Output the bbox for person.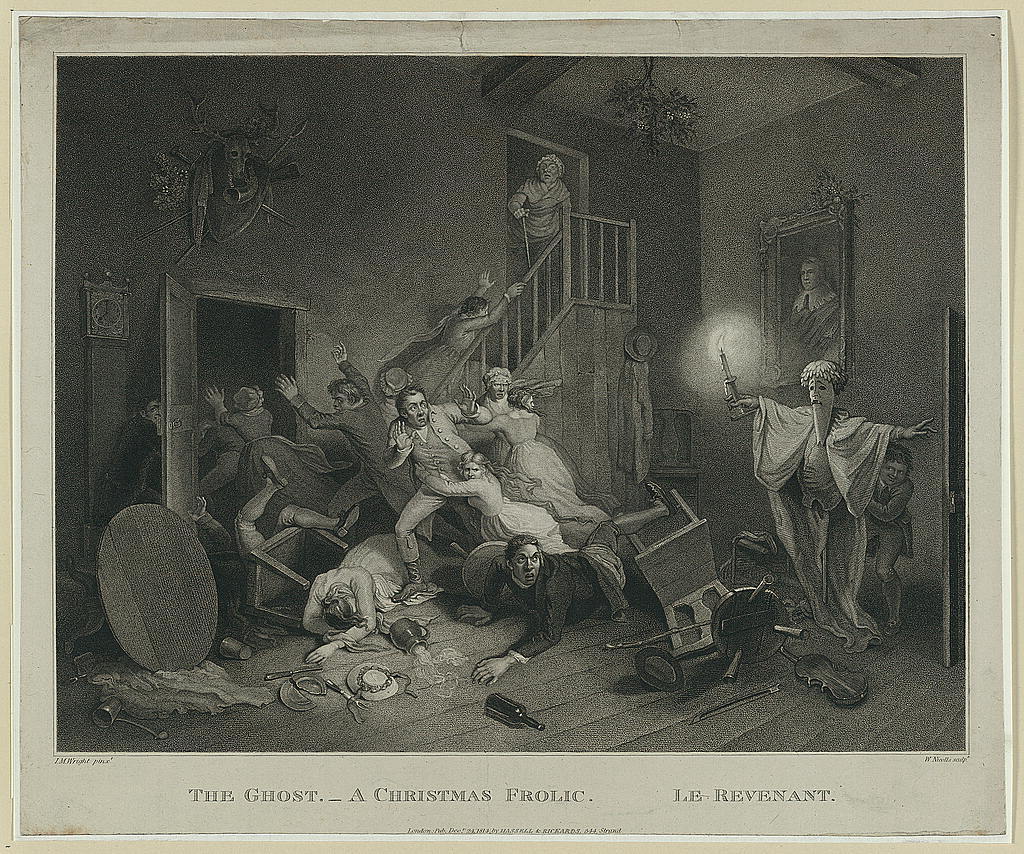
x1=792 y1=256 x2=843 y2=367.
